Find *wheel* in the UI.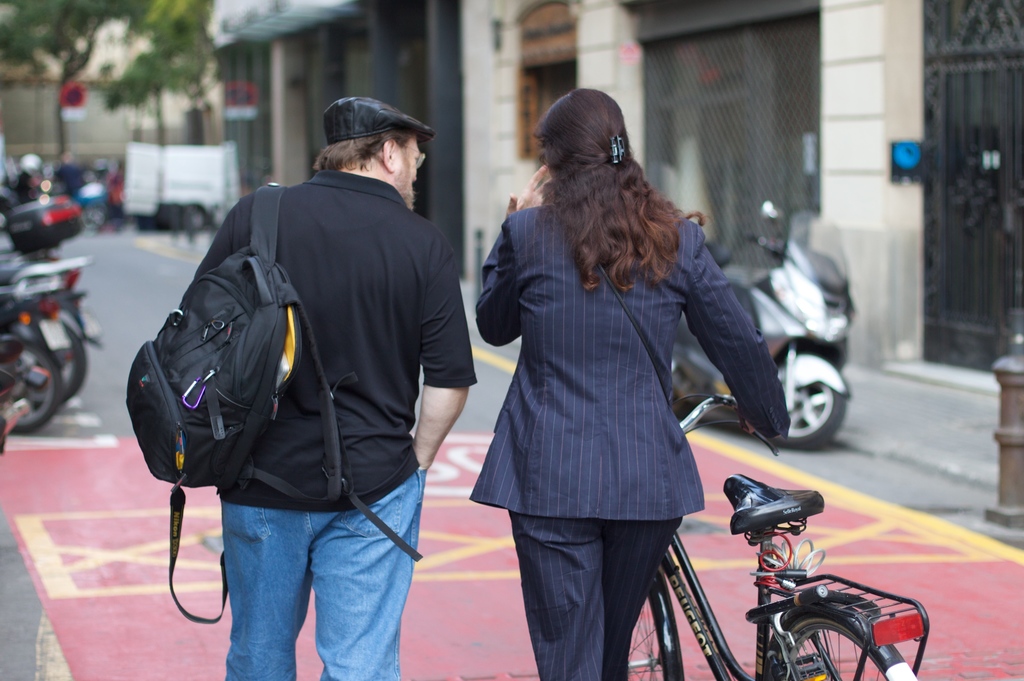
UI element at (x1=42, y1=319, x2=96, y2=406).
